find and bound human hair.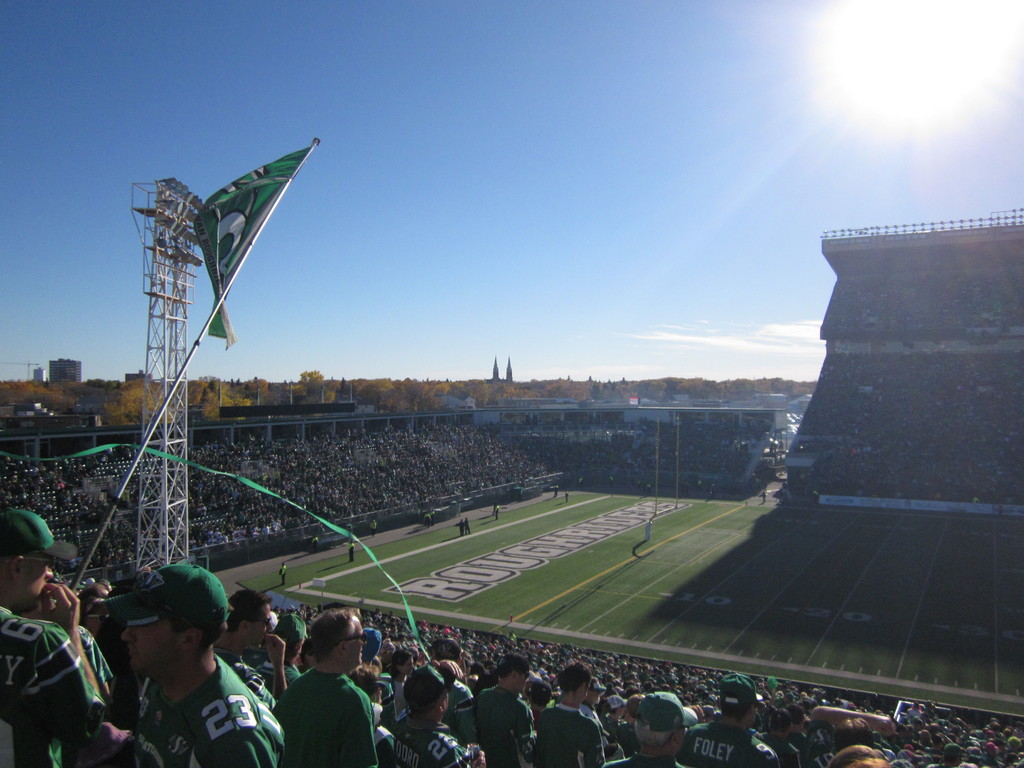
Bound: box(553, 661, 593, 693).
